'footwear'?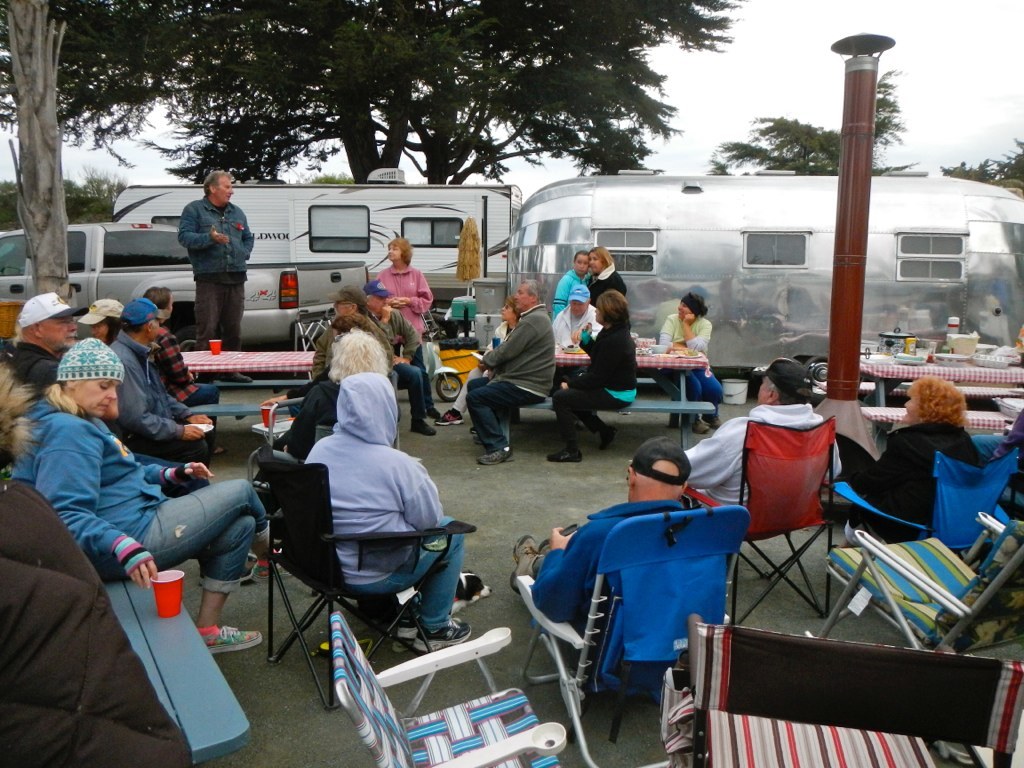
[left=415, top=618, right=474, bottom=652]
